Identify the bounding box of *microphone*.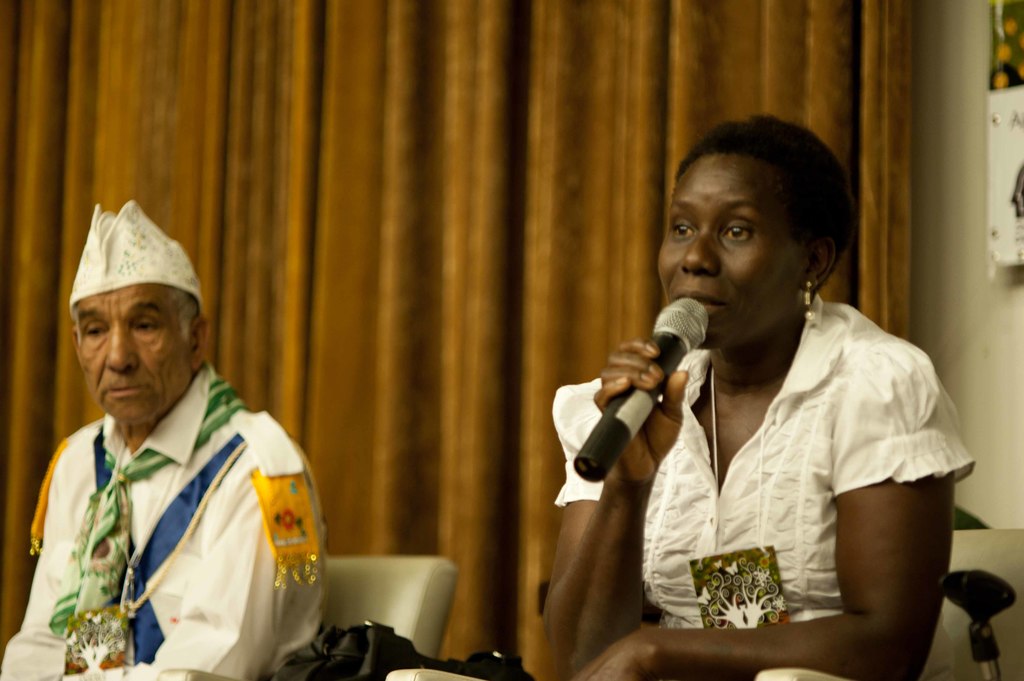
{"x1": 566, "y1": 303, "x2": 742, "y2": 456}.
